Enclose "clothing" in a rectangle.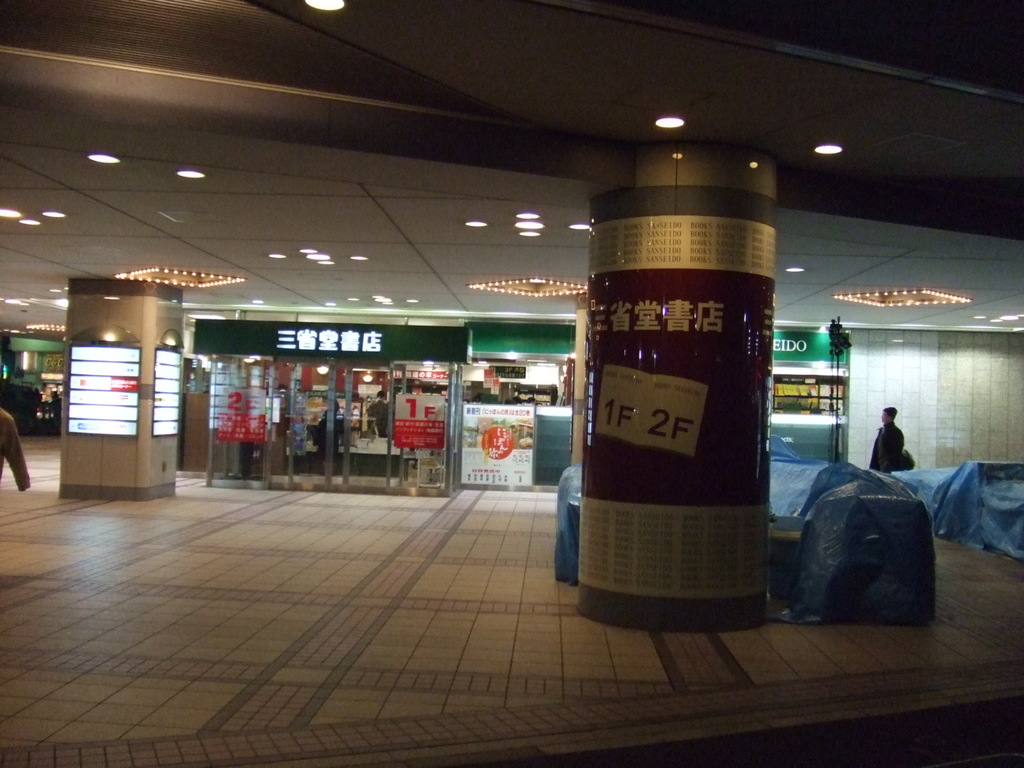
x1=0 y1=404 x2=36 y2=491.
